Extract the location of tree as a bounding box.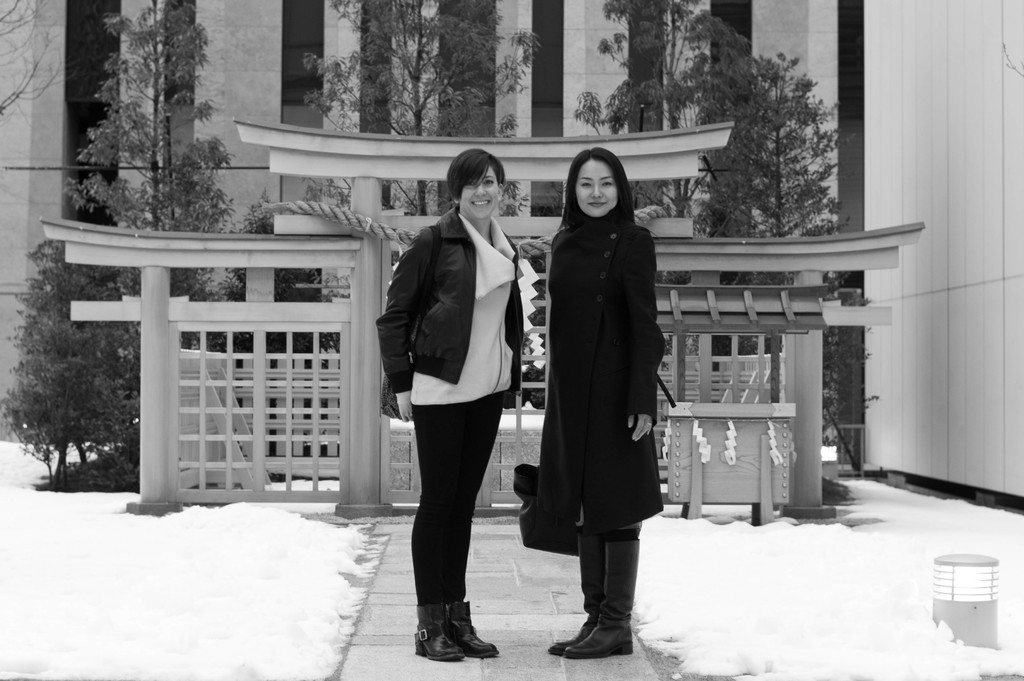
(566, 0, 753, 278).
